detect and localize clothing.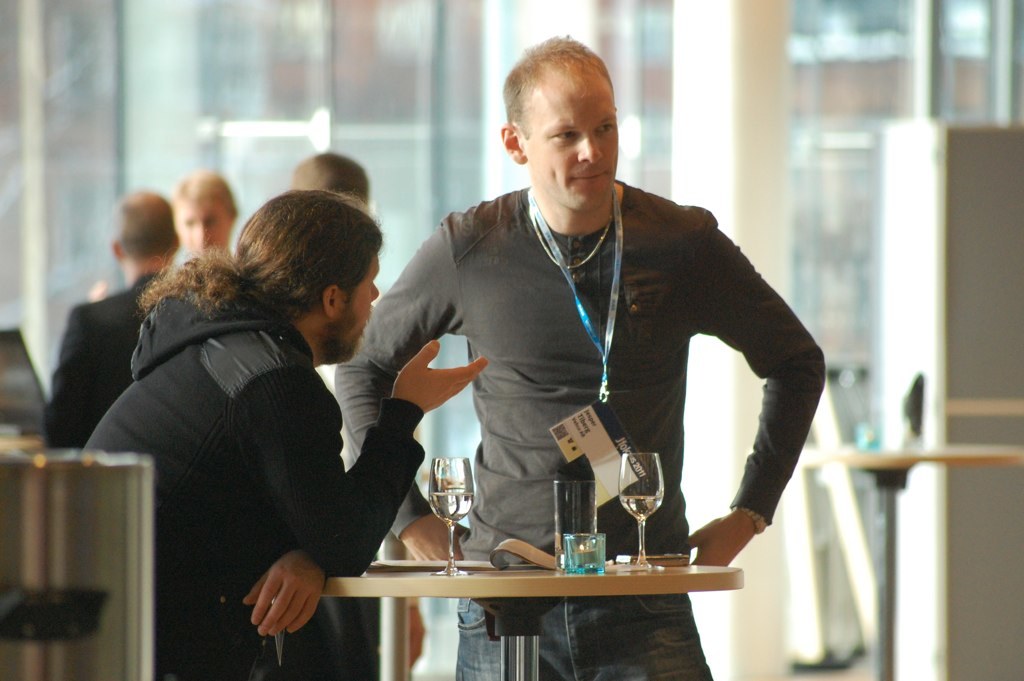
Localized at x1=333 y1=172 x2=830 y2=680.
